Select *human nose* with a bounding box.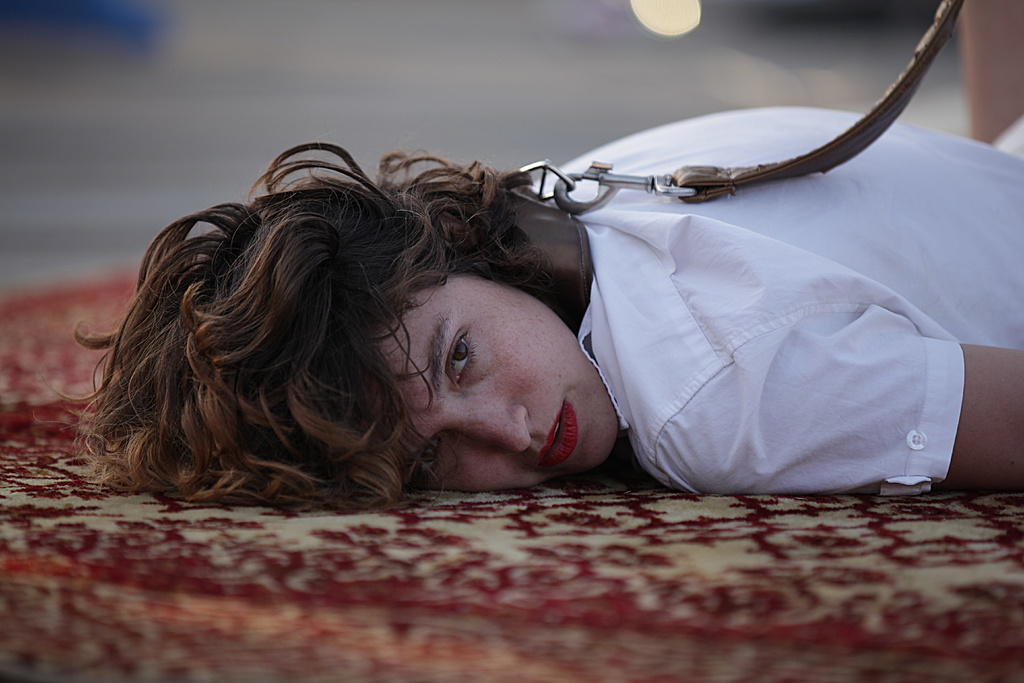
crop(452, 397, 531, 449).
